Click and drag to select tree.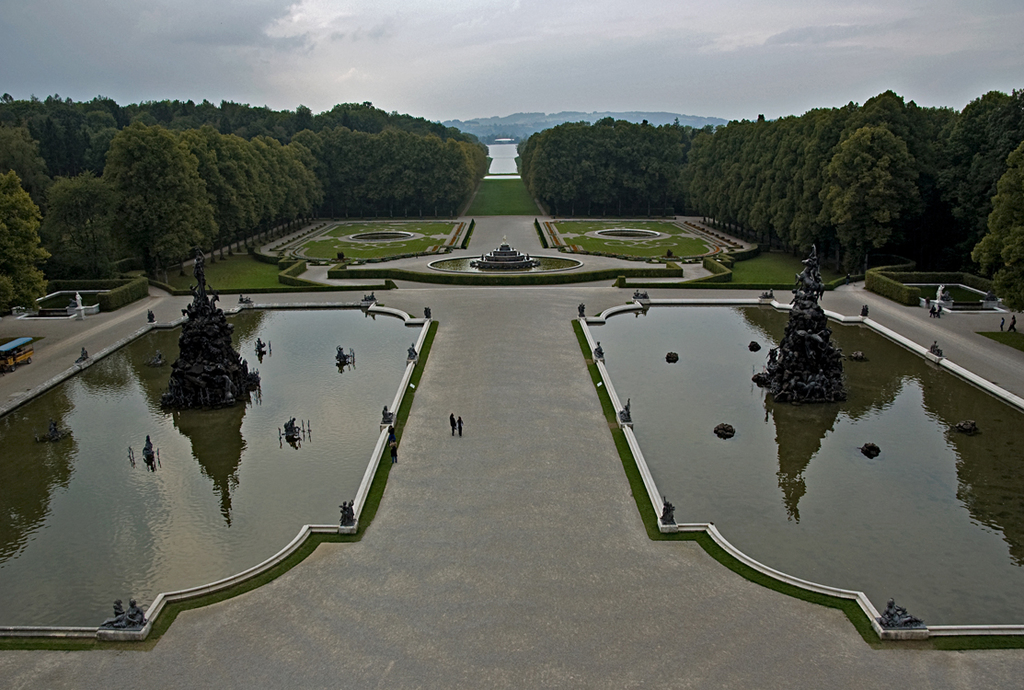
Selection: select_region(242, 121, 271, 240).
